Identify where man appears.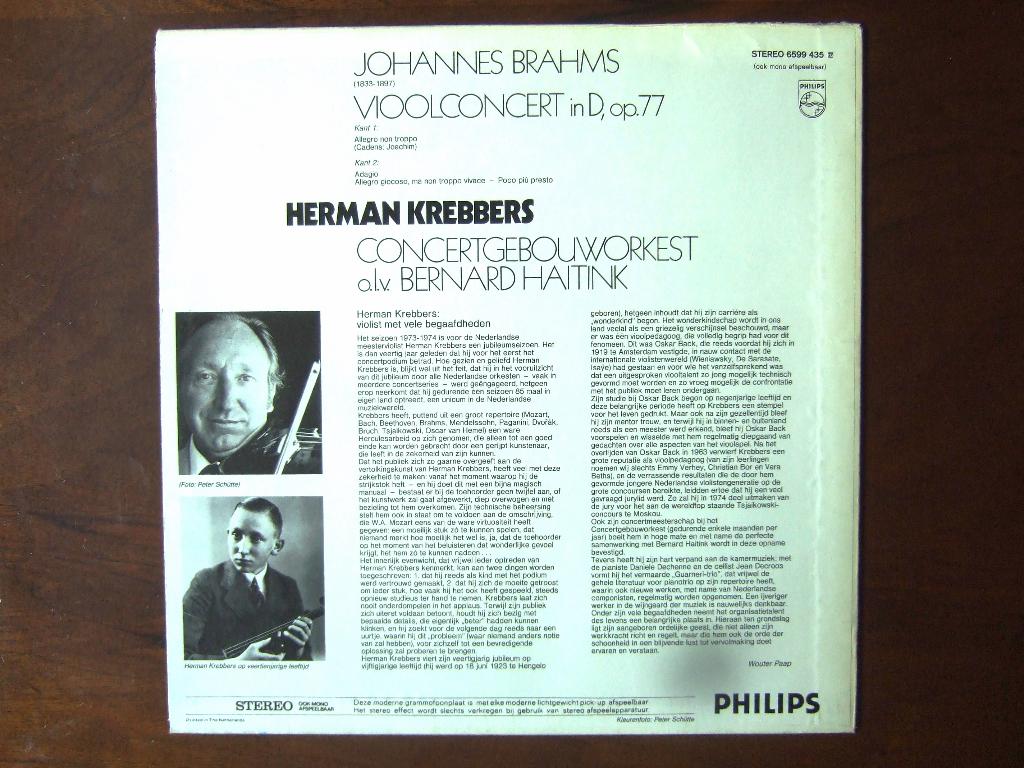
Appears at select_region(179, 314, 321, 475).
